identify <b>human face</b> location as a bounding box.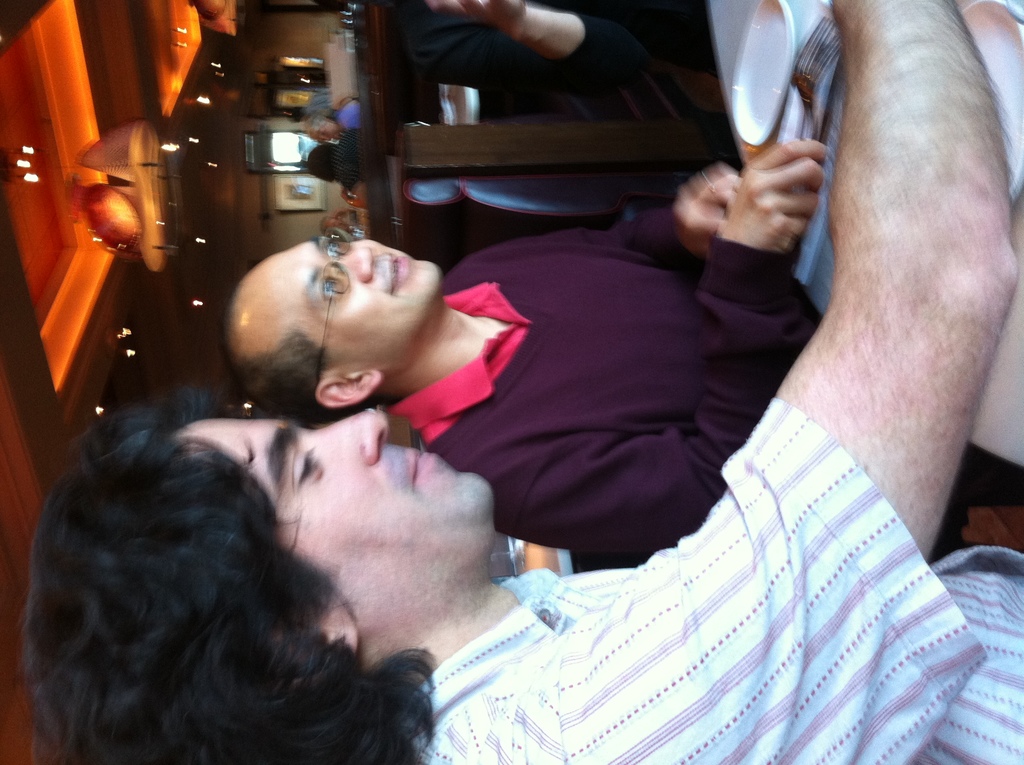
box(177, 410, 497, 593).
